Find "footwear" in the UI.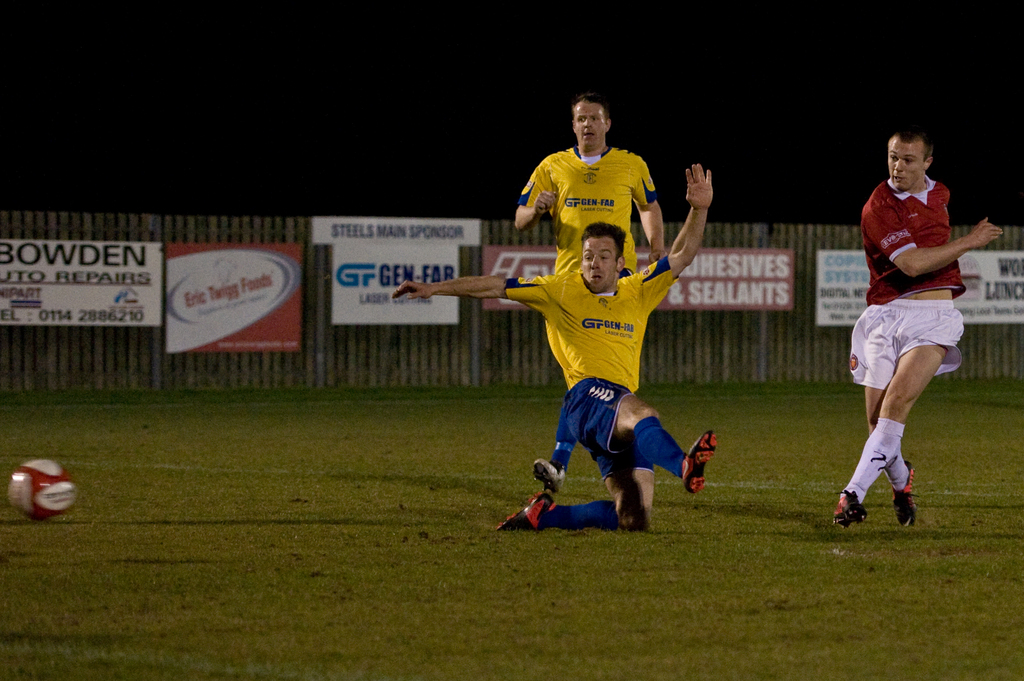
UI element at [left=684, top=432, right=720, bottom=492].
